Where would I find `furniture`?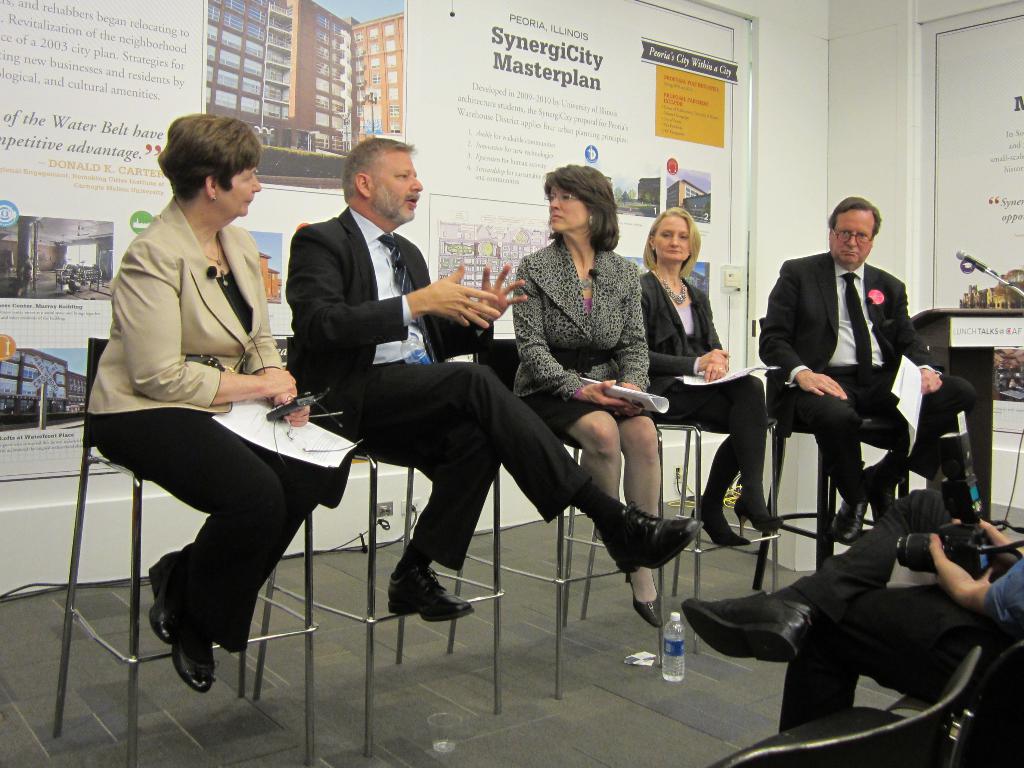
At bbox=(442, 338, 666, 699).
